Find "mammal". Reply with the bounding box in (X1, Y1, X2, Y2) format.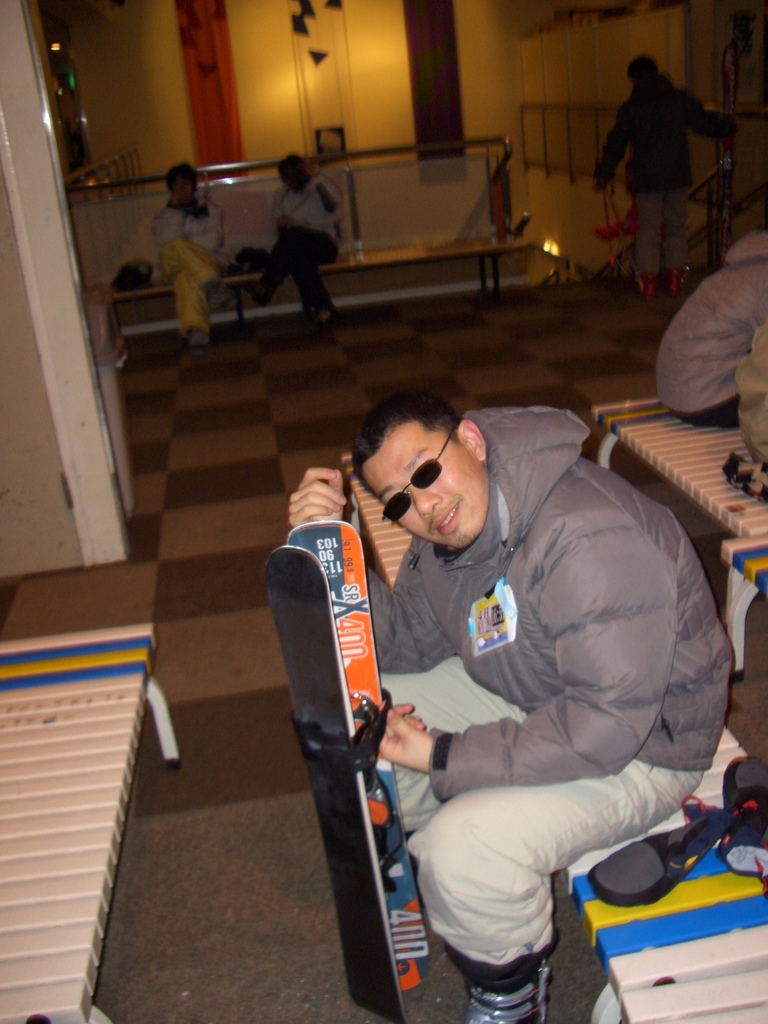
(653, 197, 767, 426).
